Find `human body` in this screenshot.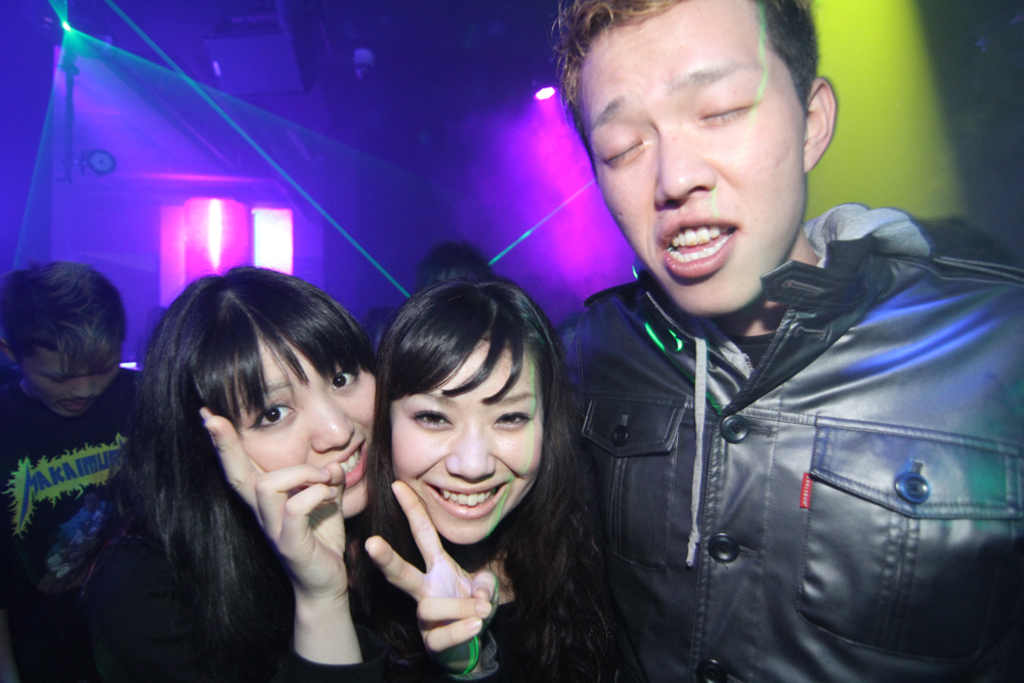
The bounding box for `human body` is [326,287,627,666].
